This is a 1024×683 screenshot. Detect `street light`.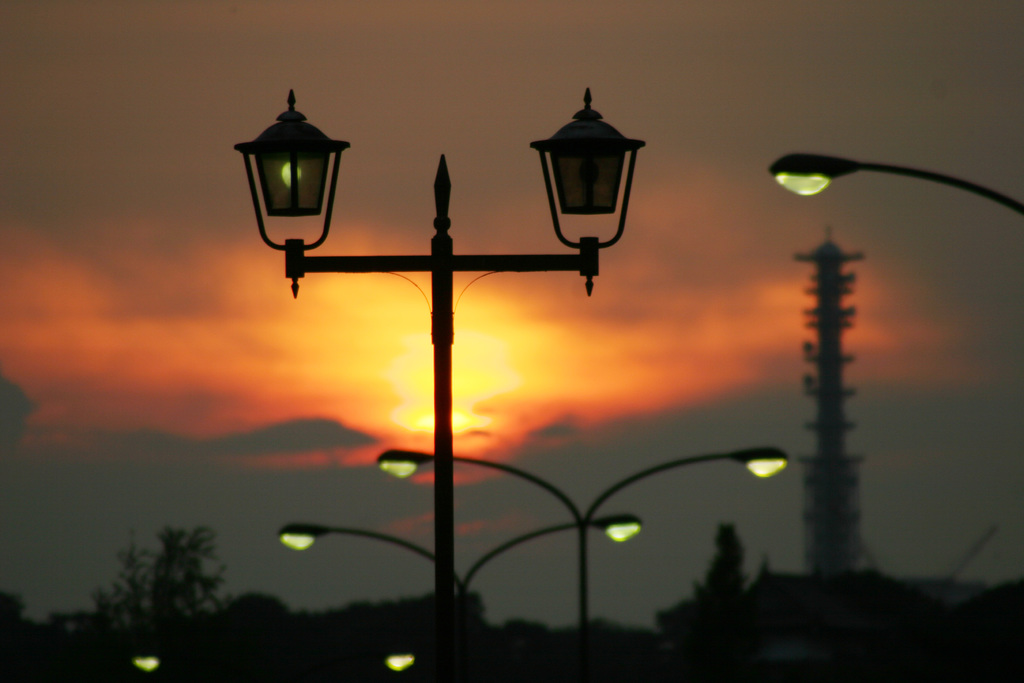
(x1=772, y1=151, x2=1023, y2=217).
